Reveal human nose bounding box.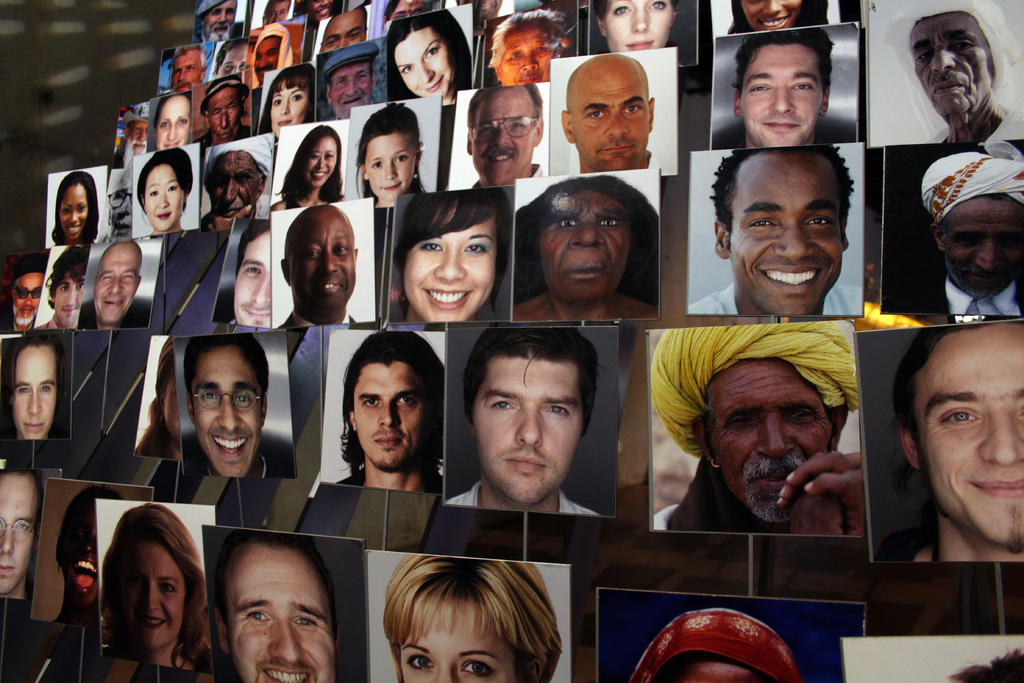
Revealed: <box>495,129,508,146</box>.
